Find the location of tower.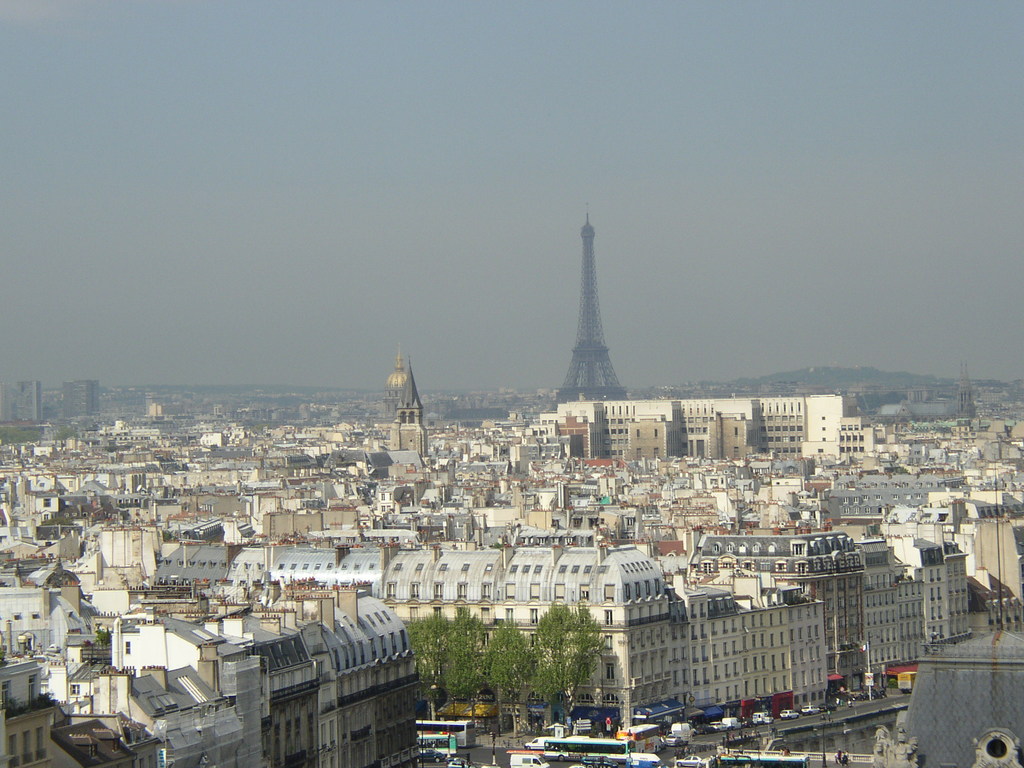
Location: x1=957 y1=364 x2=984 y2=420.
